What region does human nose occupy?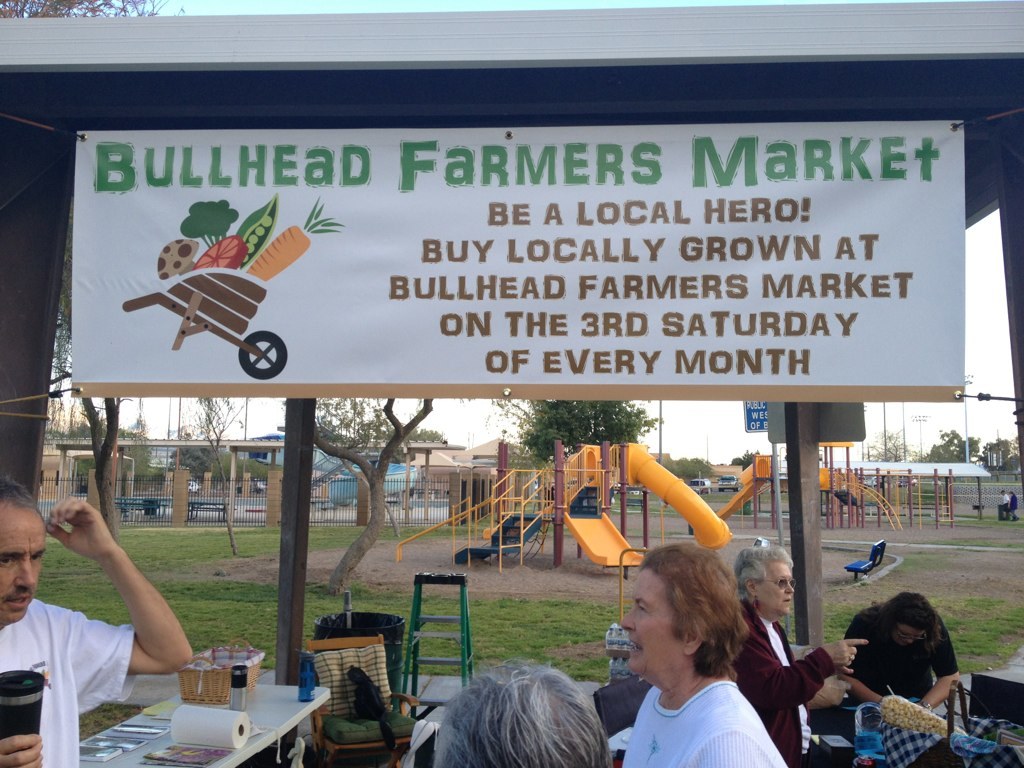
bbox=[622, 606, 637, 632].
